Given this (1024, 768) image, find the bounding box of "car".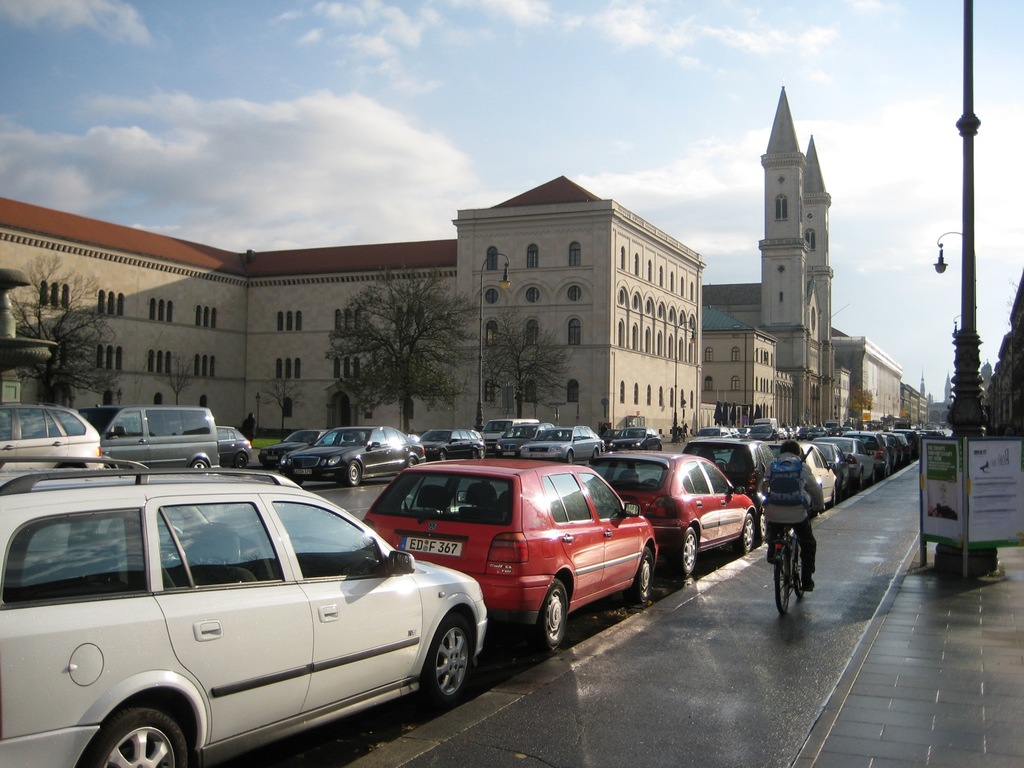
<region>0, 405, 104, 478</region>.
